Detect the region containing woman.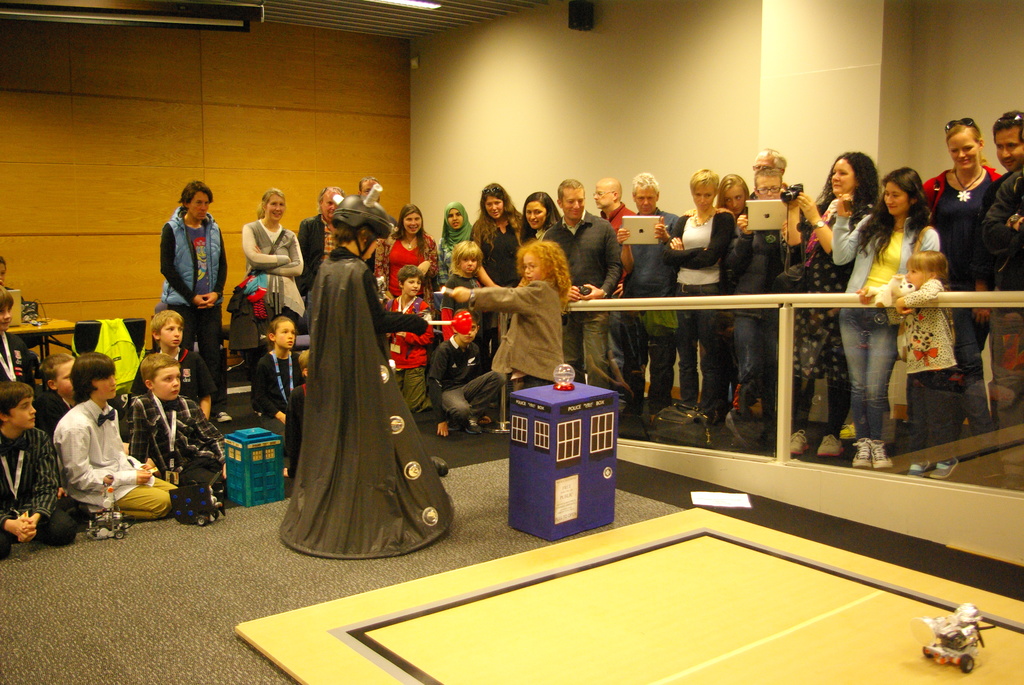
left=436, top=201, right=472, bottom=303.
